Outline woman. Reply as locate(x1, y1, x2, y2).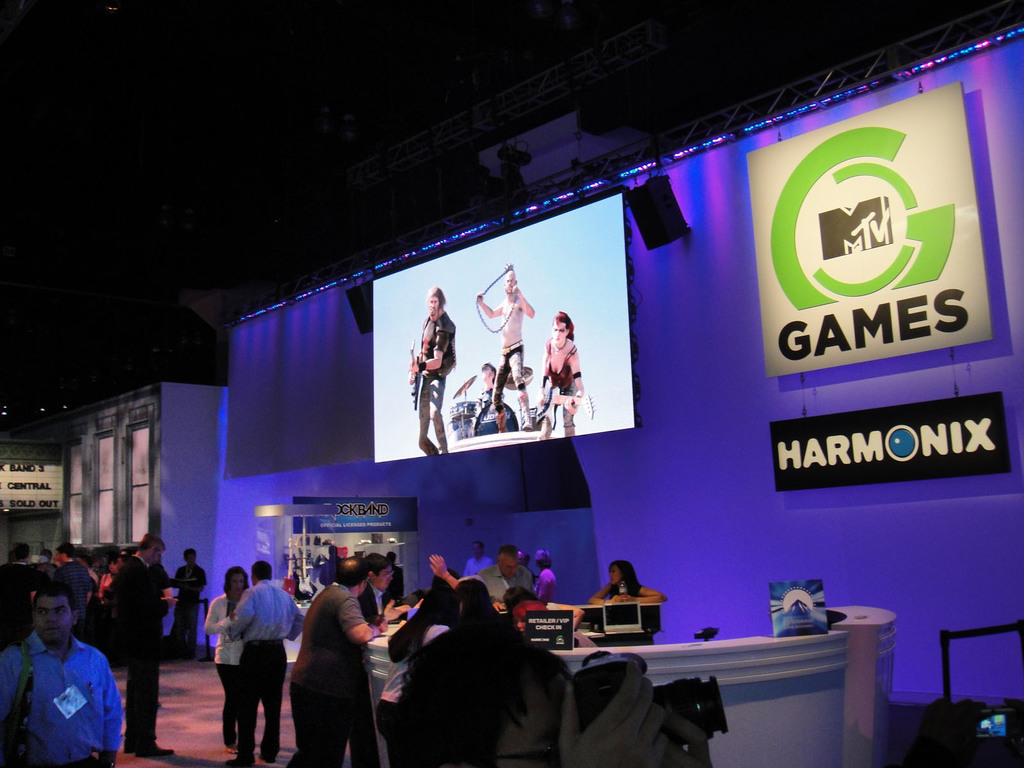
locate(49, 541, 98, 639).
